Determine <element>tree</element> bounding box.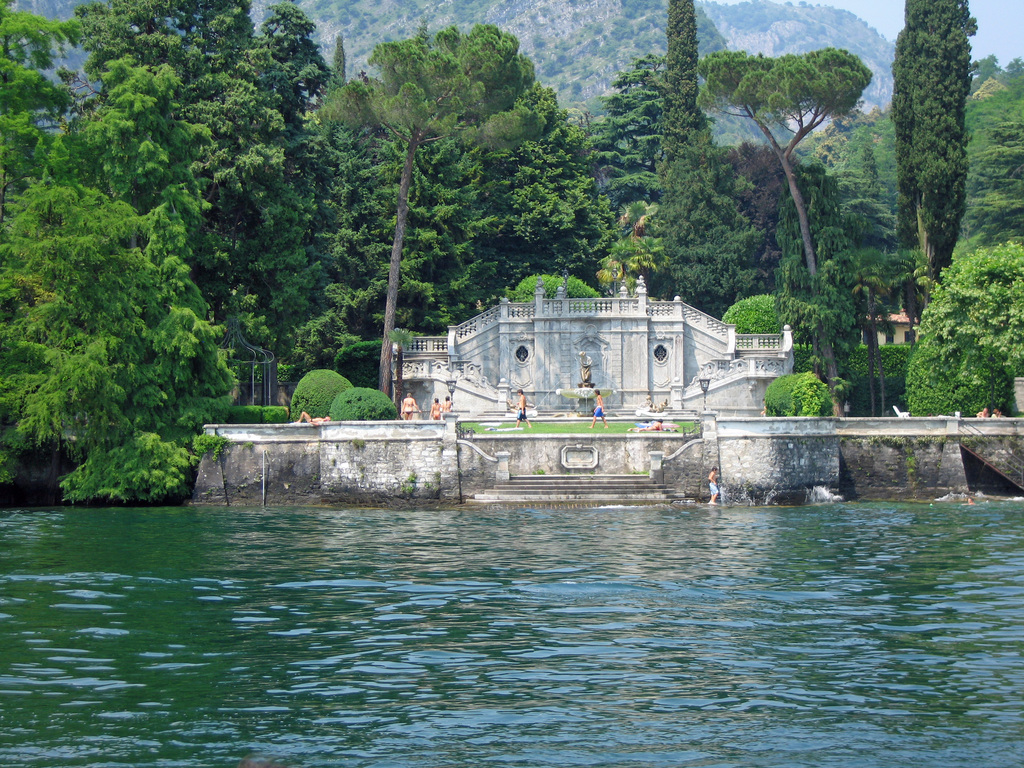
Determined: 904, 245, 1023, 419.
